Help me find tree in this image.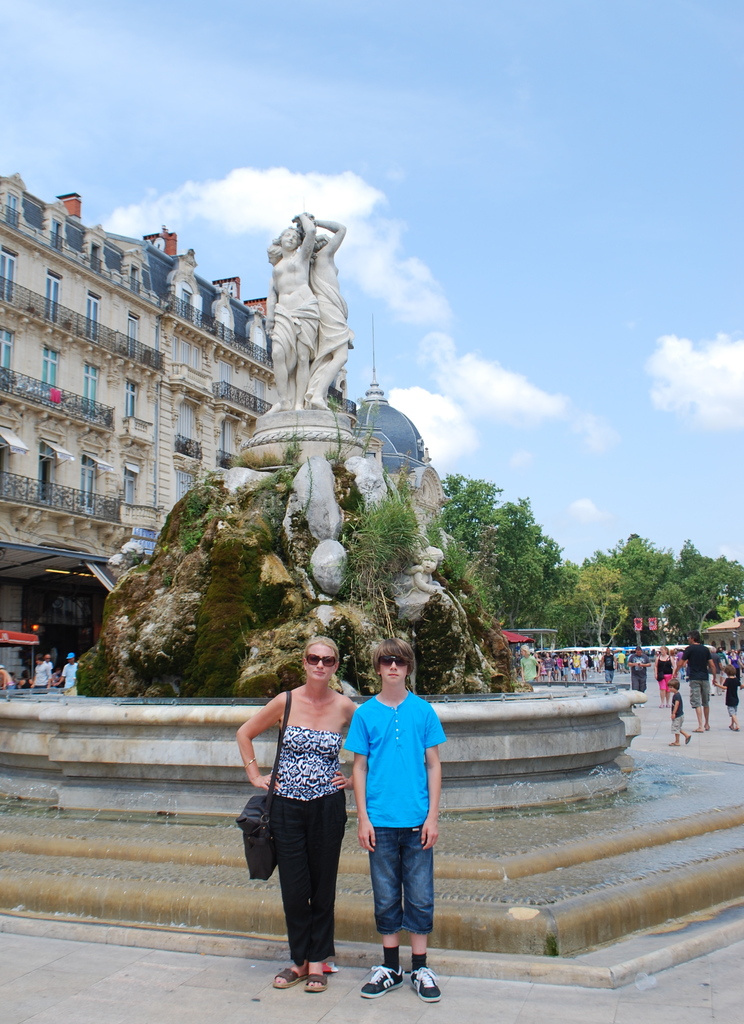
Found it: Rect(611, 536, 689, 642).
